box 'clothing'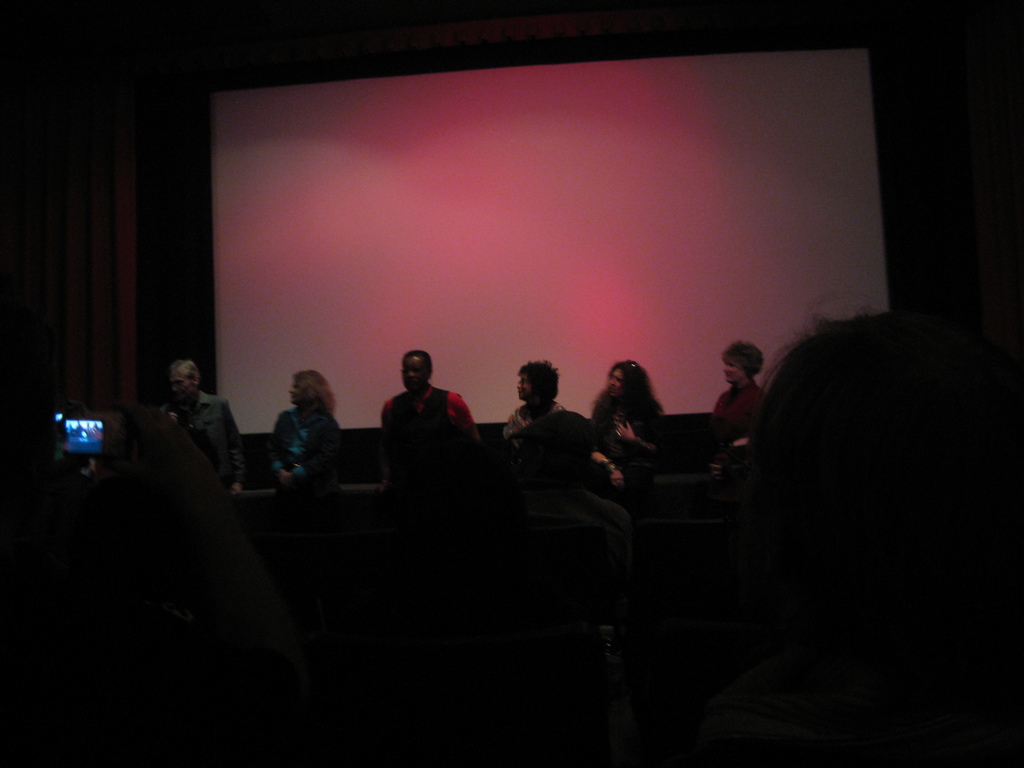
box=[707, 384, 766, 477]
